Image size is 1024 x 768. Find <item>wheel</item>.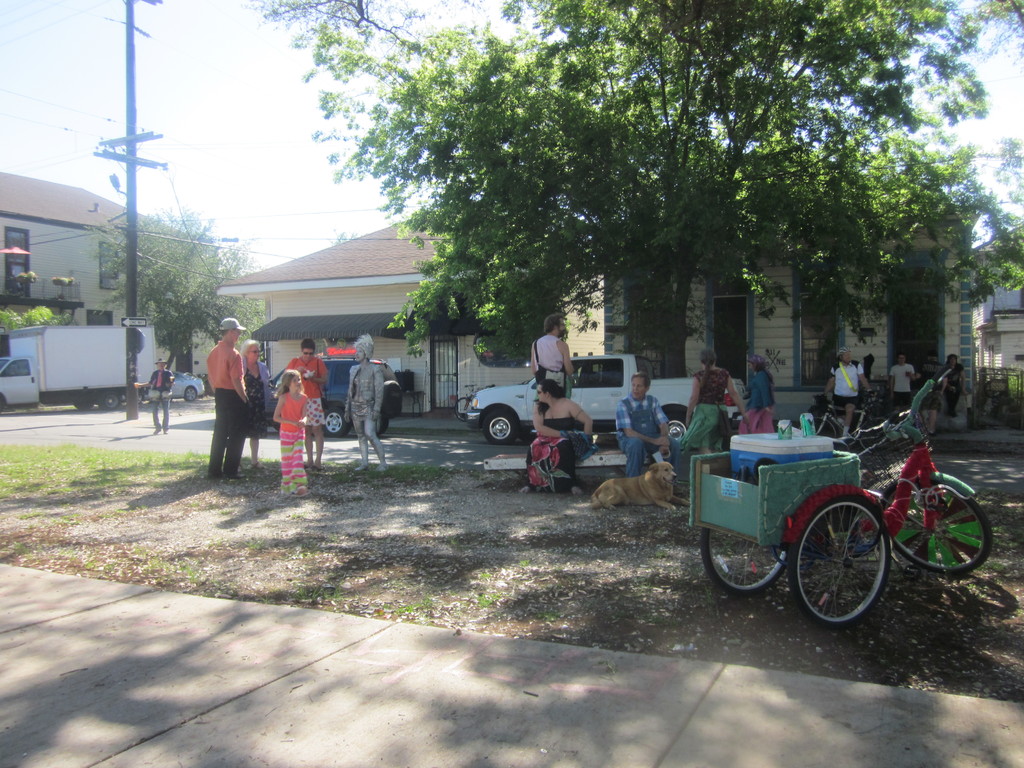
bbox=(883, 481, 993, 576).
